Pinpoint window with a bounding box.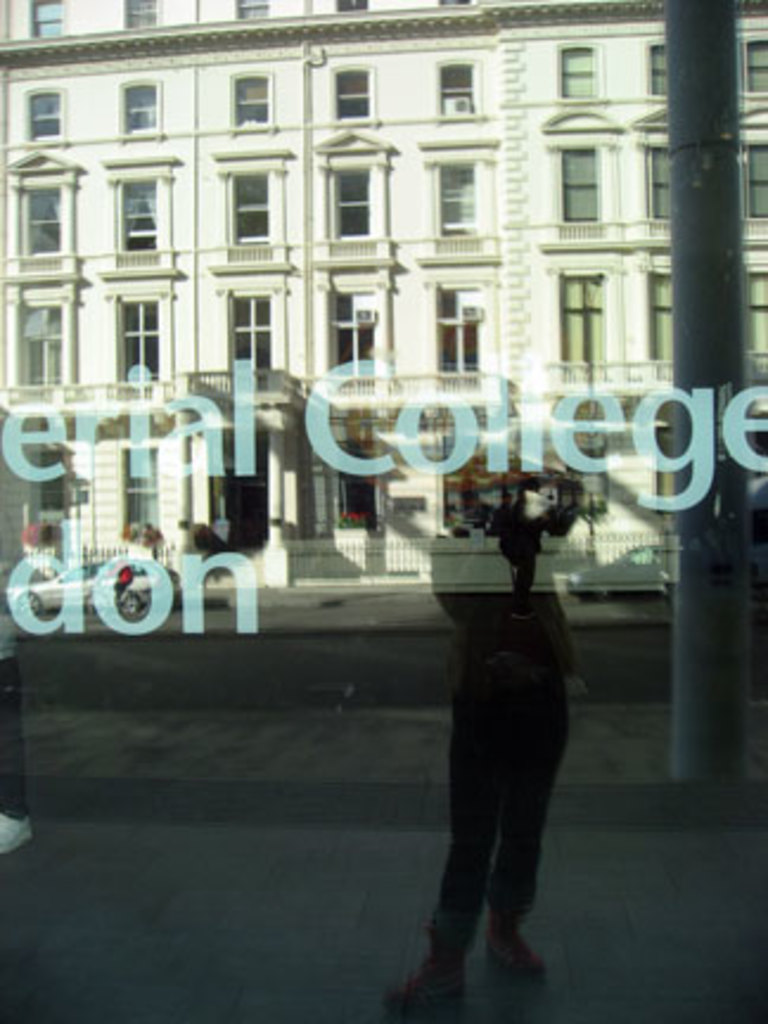
x1=334 y1=166 x2=372 y2=237.
